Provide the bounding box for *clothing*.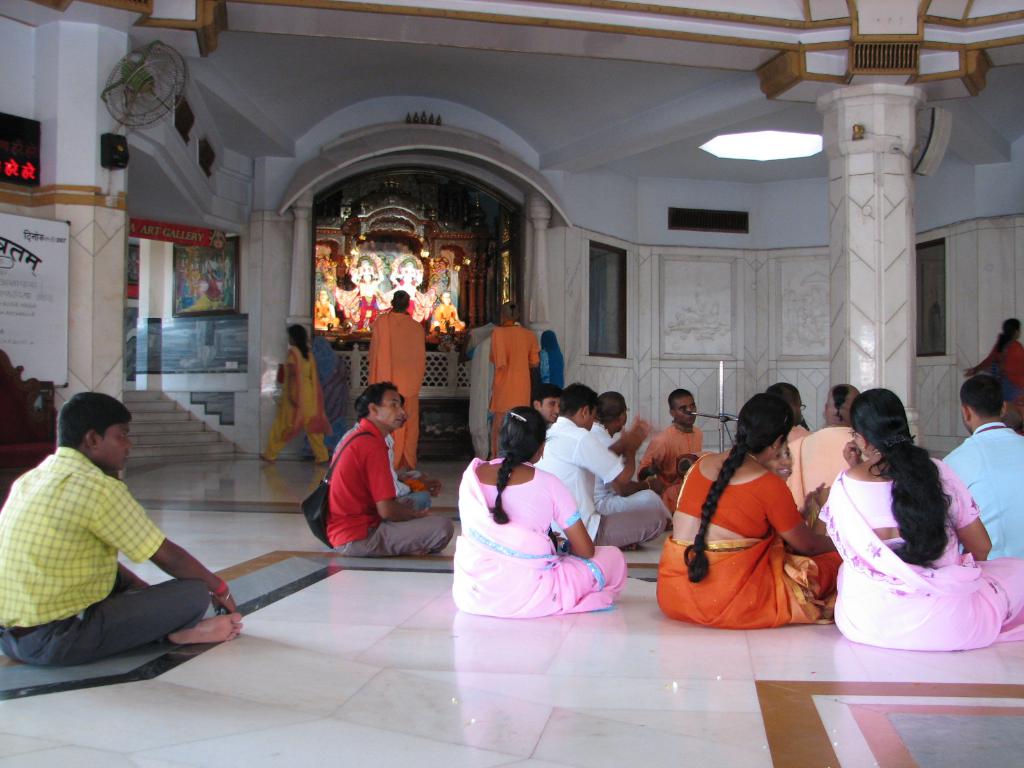
(x1=335, y1=282, x2=383, y2=328).
